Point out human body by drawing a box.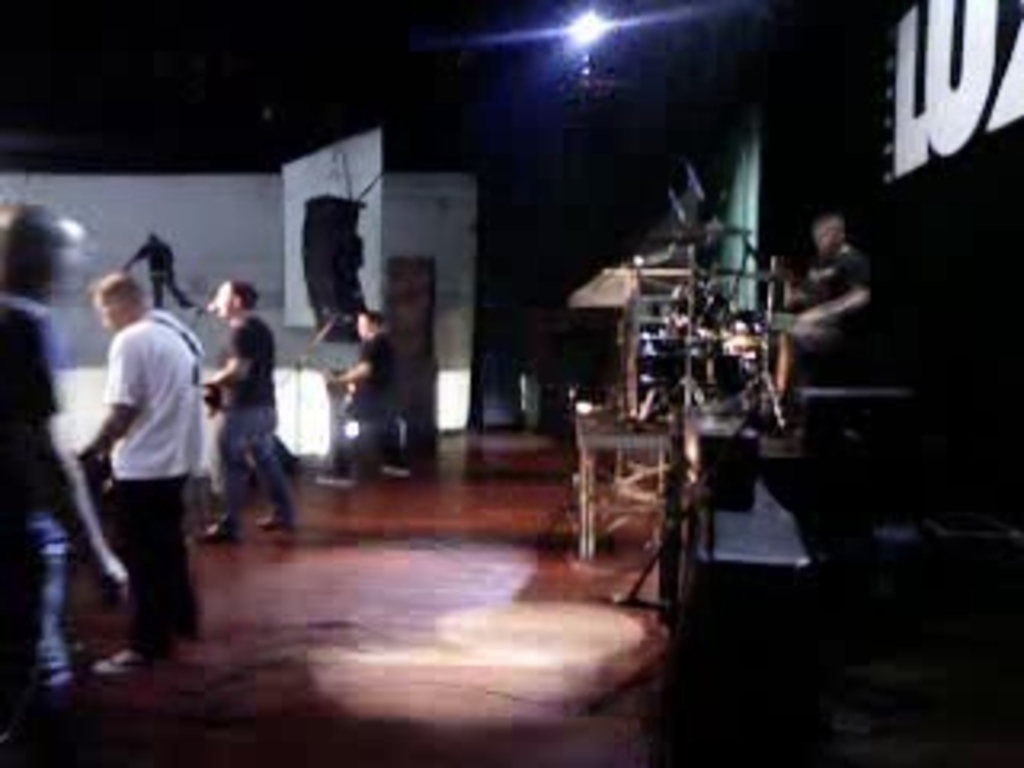
pyautogui.locateOnScreen(192, 285, 298, 544).
